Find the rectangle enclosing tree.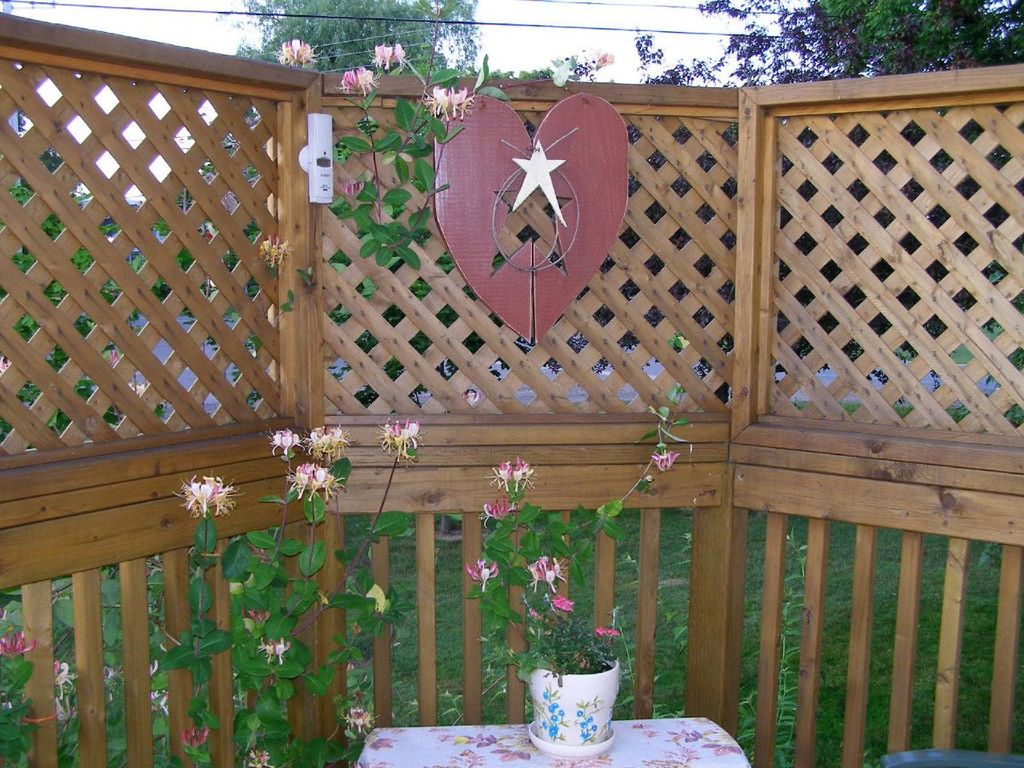
181:0:506:306.
